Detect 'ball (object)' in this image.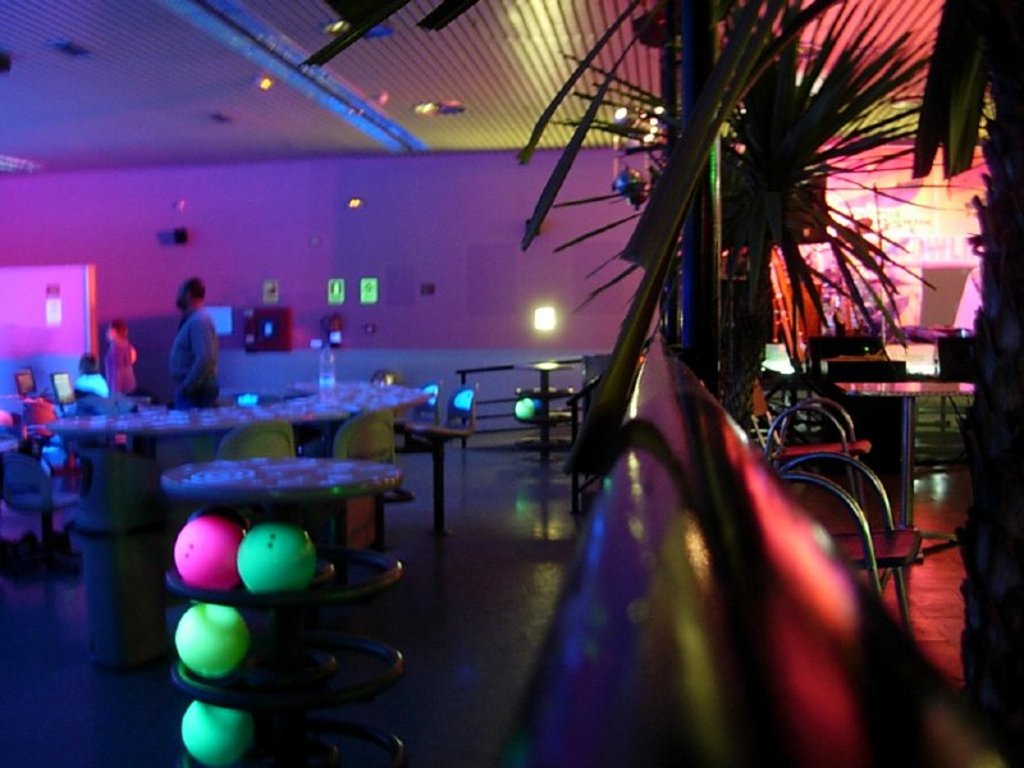
Detection: bbox(238, 525, 319, 593).
